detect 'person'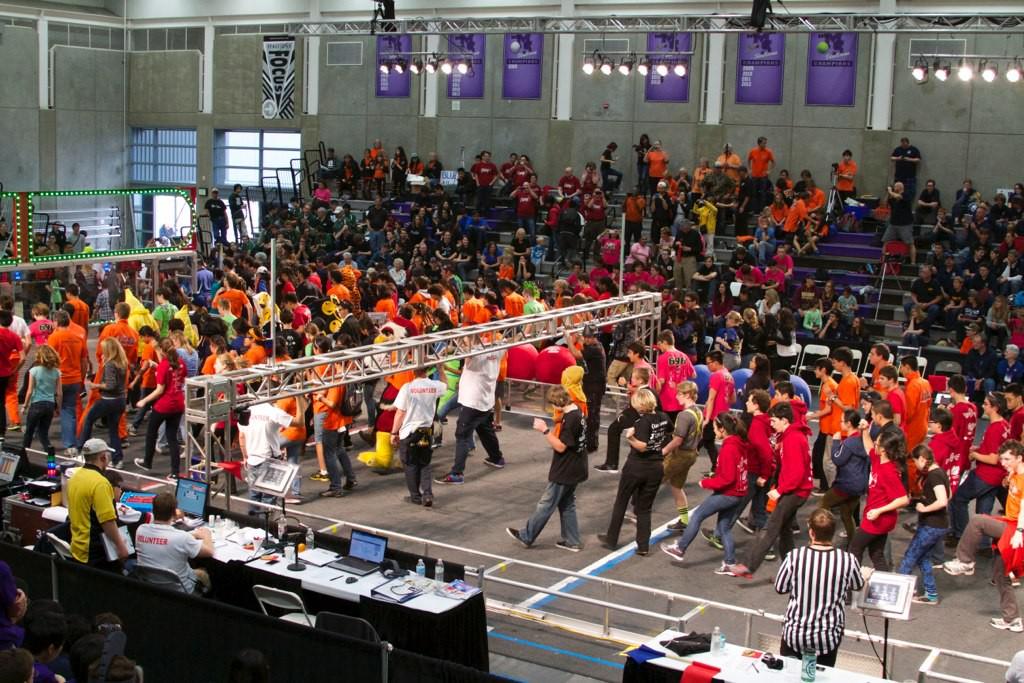
crop(471, 153, 501, 214)
